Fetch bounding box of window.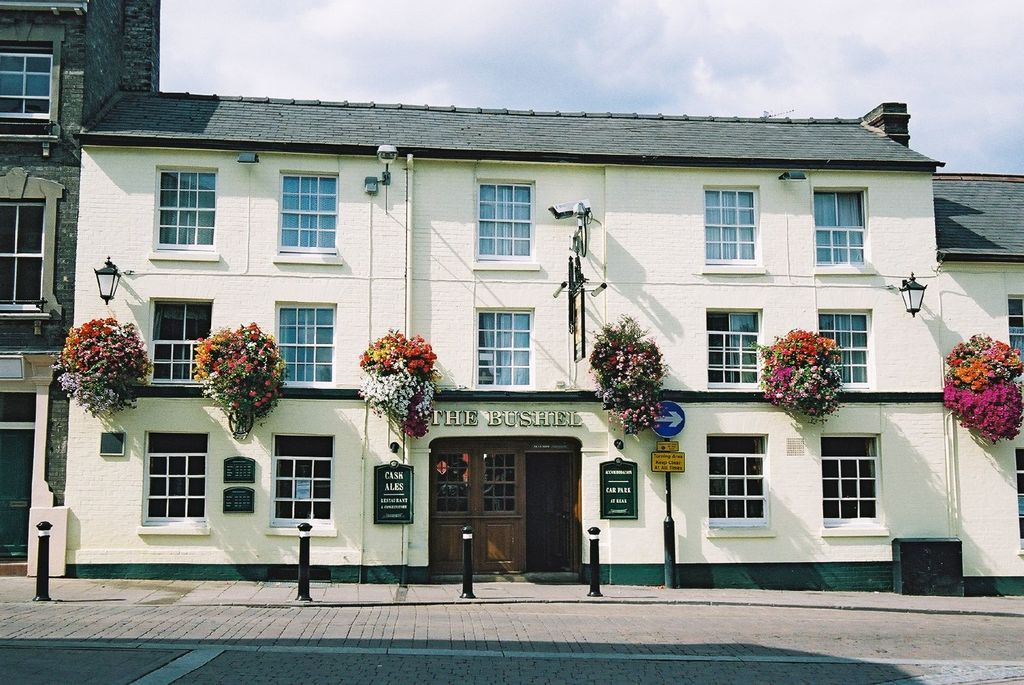
Bbox: [left=1010, top=446, right=1023, bottom=550].
